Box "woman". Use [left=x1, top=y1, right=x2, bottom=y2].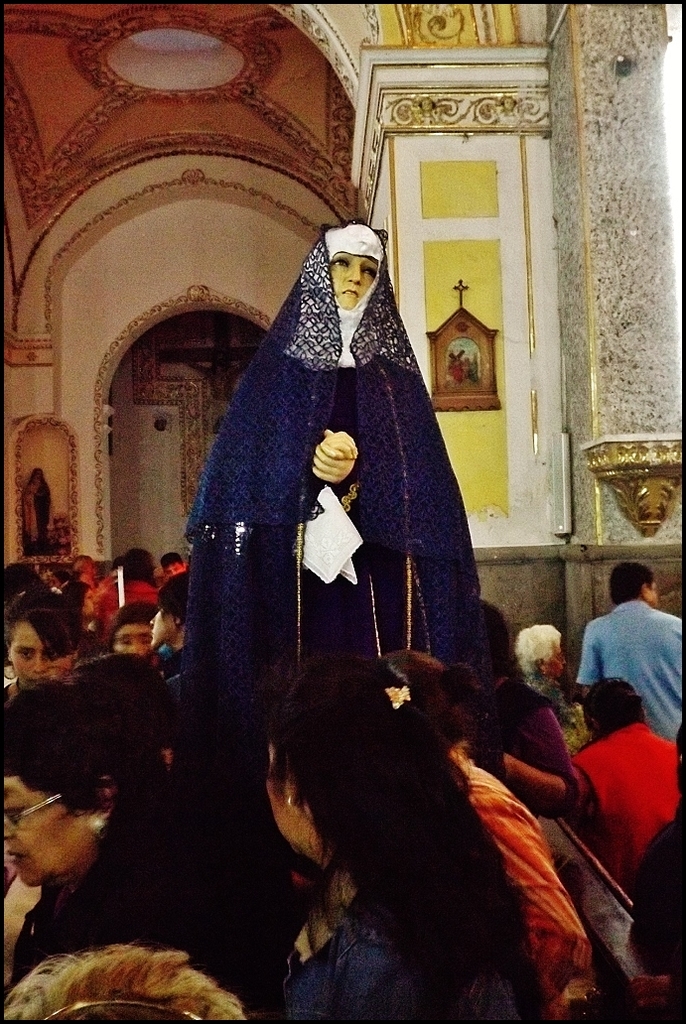
[left=76, top=554, right=101, bottom=585].
